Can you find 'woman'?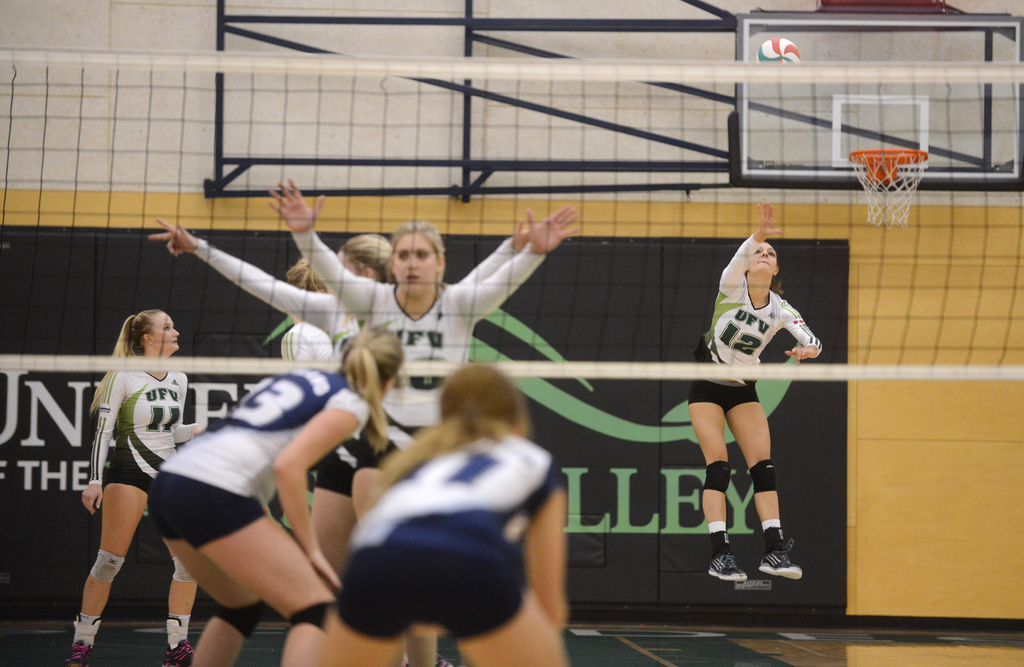
Yes, bounding box: [left=689, top=197, right=828, bottom=588].
